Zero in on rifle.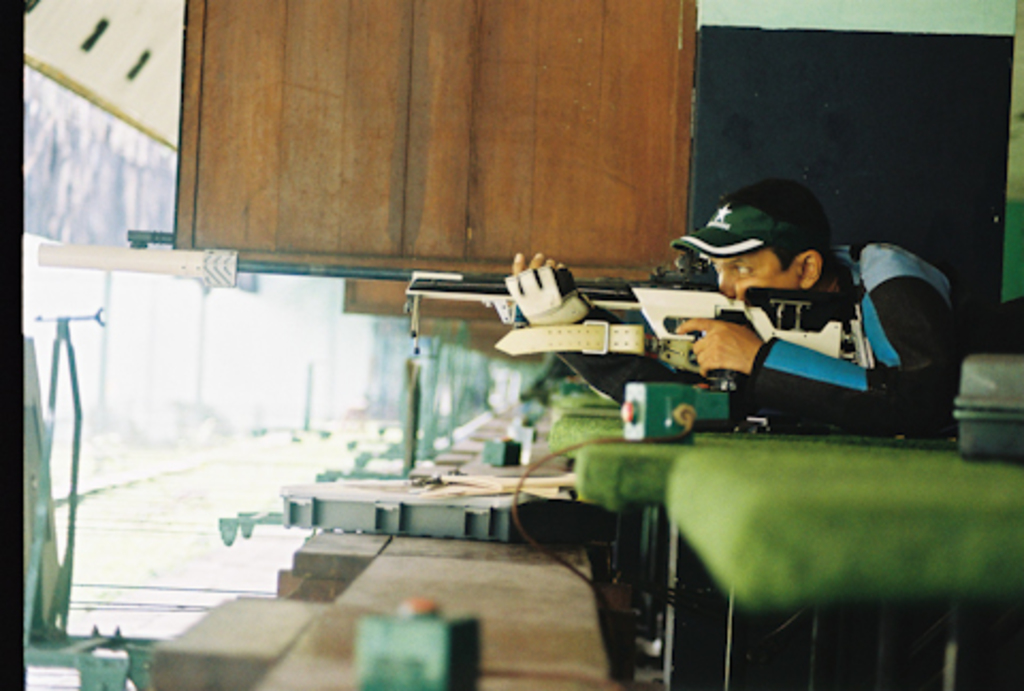
Zeroed in: select_region(405, 264, 866, 390).
